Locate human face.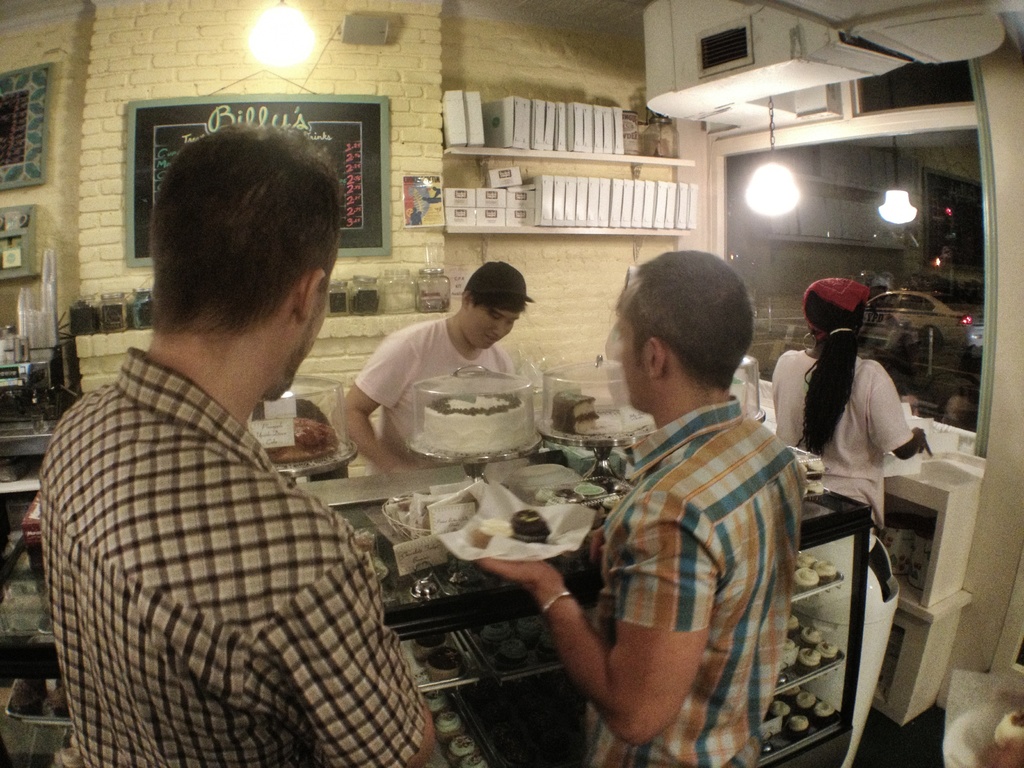
Bounding box: box(468, 307, 518, 349).
